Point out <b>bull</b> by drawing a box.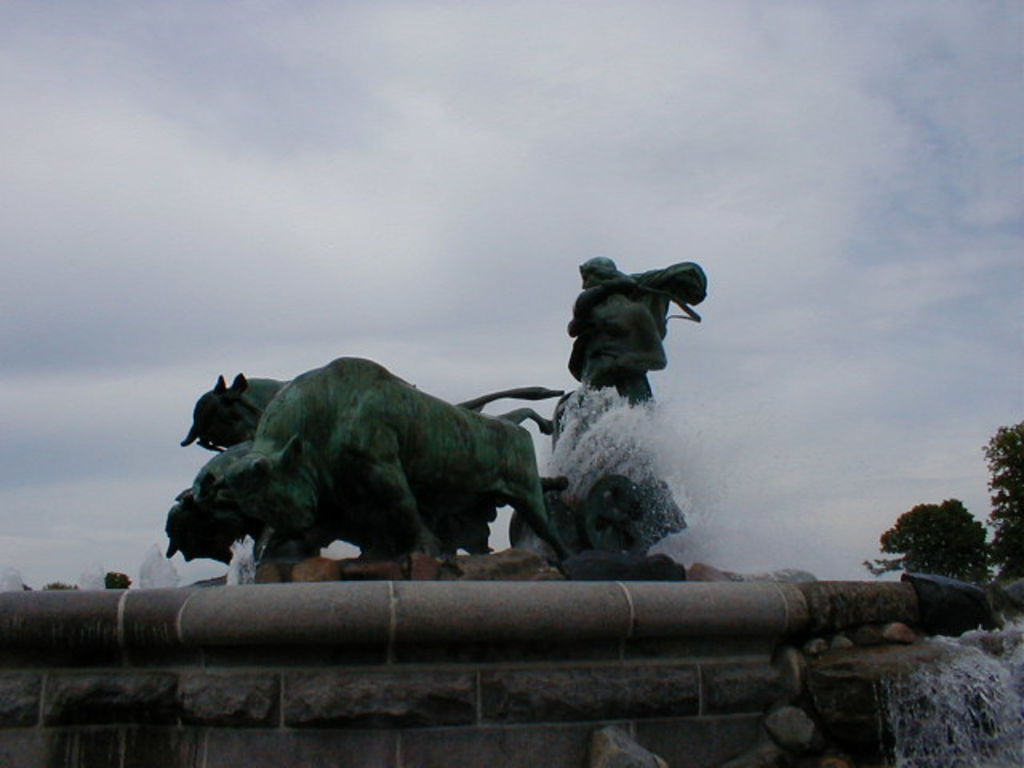
locate(158, 382, 565, 566).
